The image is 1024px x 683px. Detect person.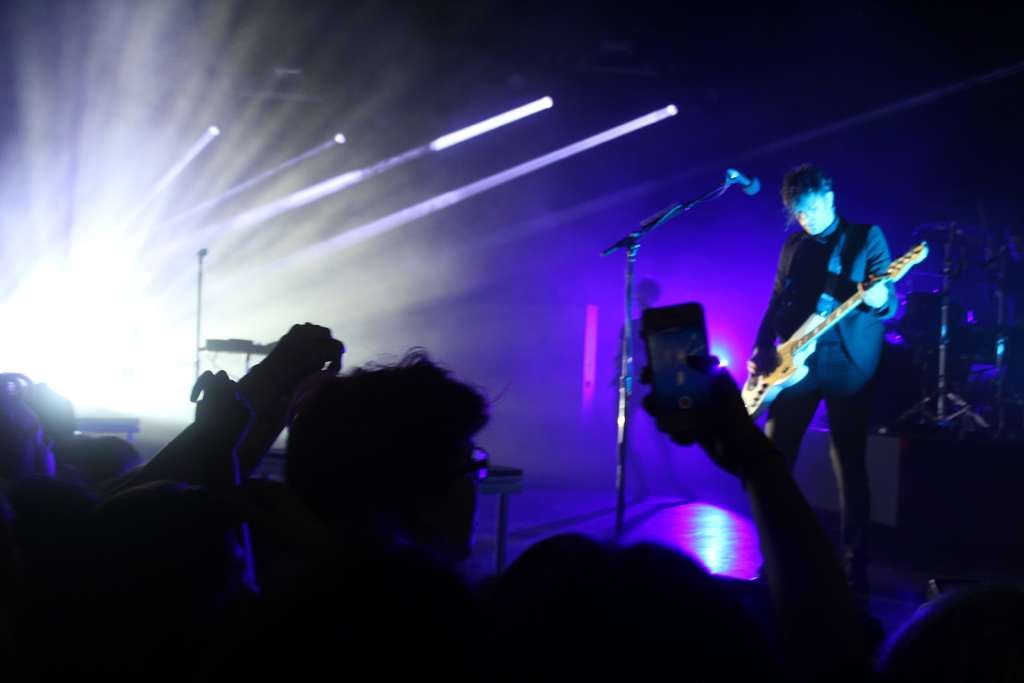
Detection: BBox(740, 167, 907, 562).
